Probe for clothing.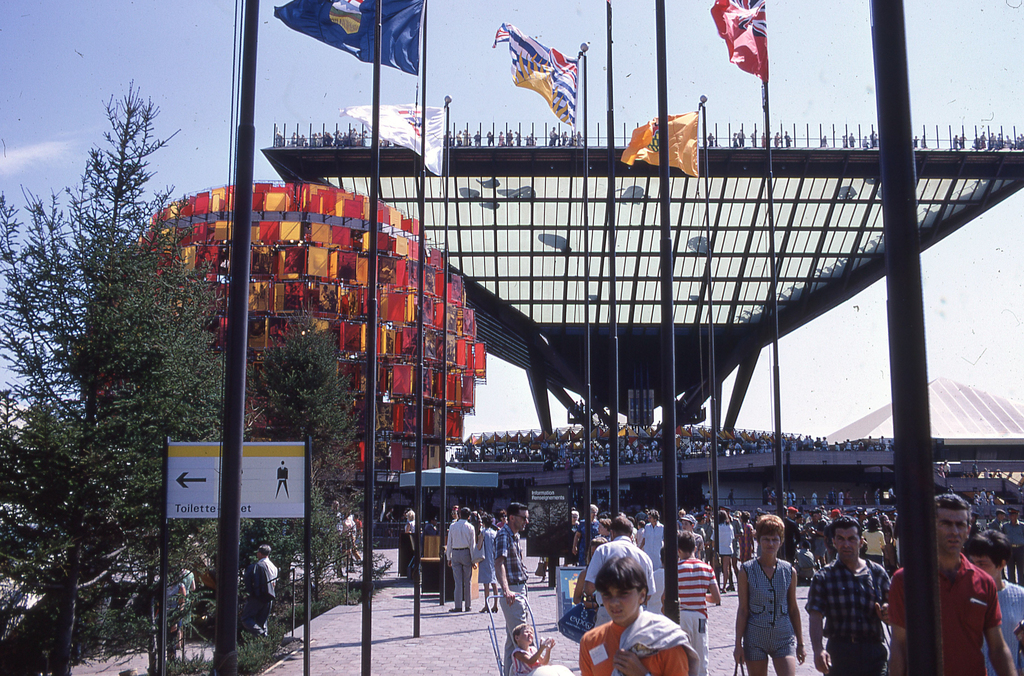
Probe result: <box>638,520,666,568</box>.
